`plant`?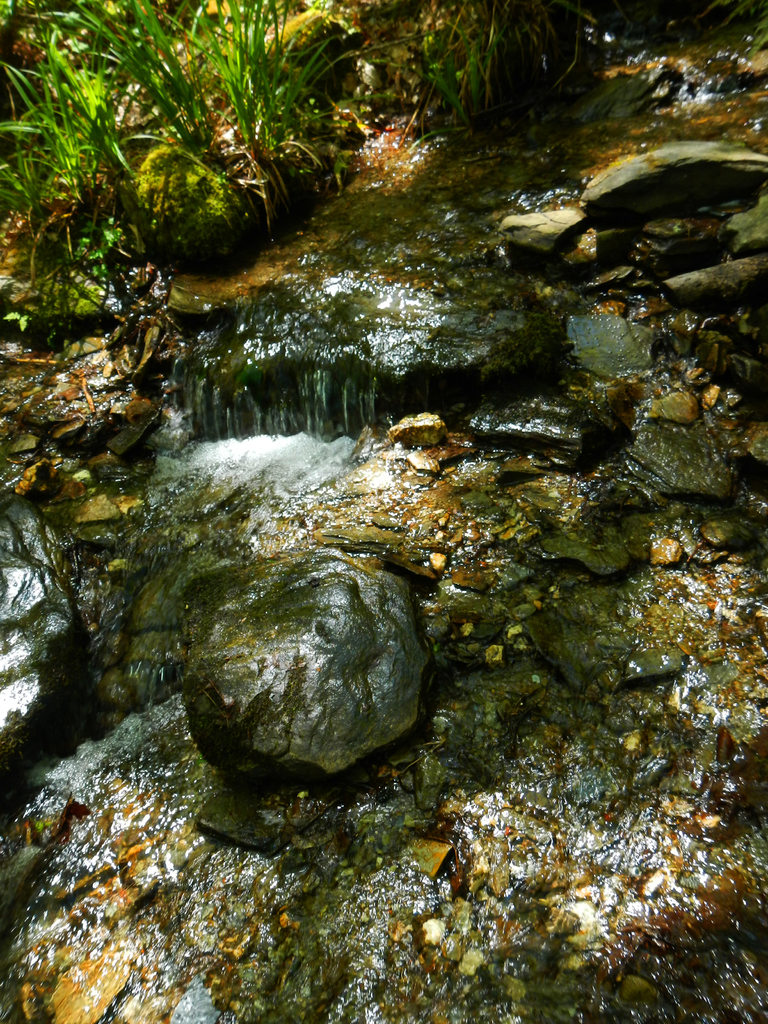
413 0 581 132
